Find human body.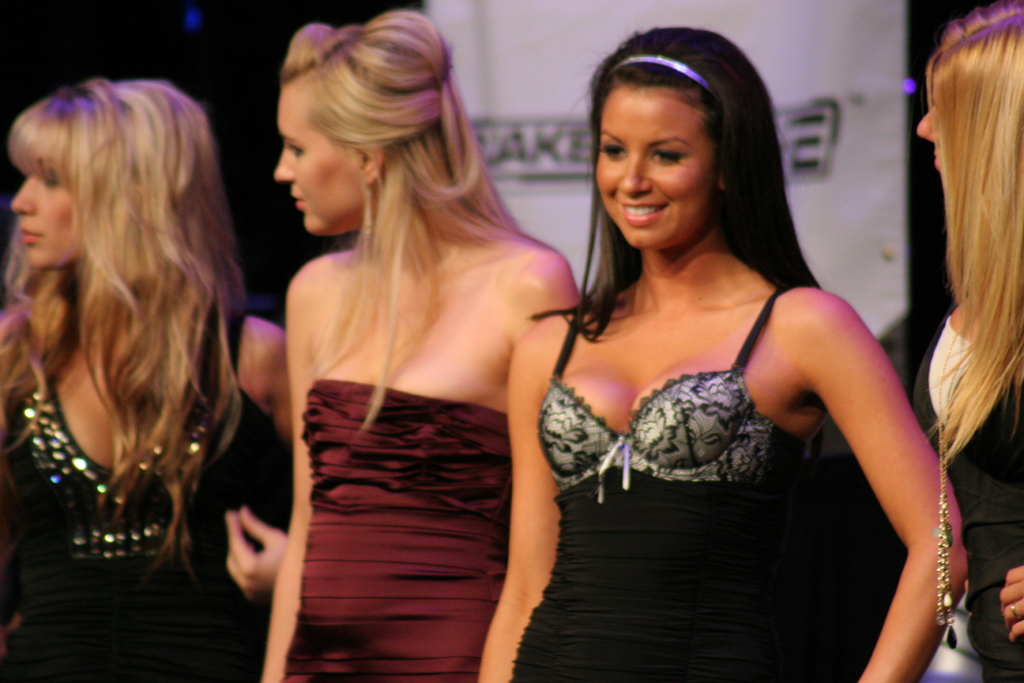
(476,273,961,682).
